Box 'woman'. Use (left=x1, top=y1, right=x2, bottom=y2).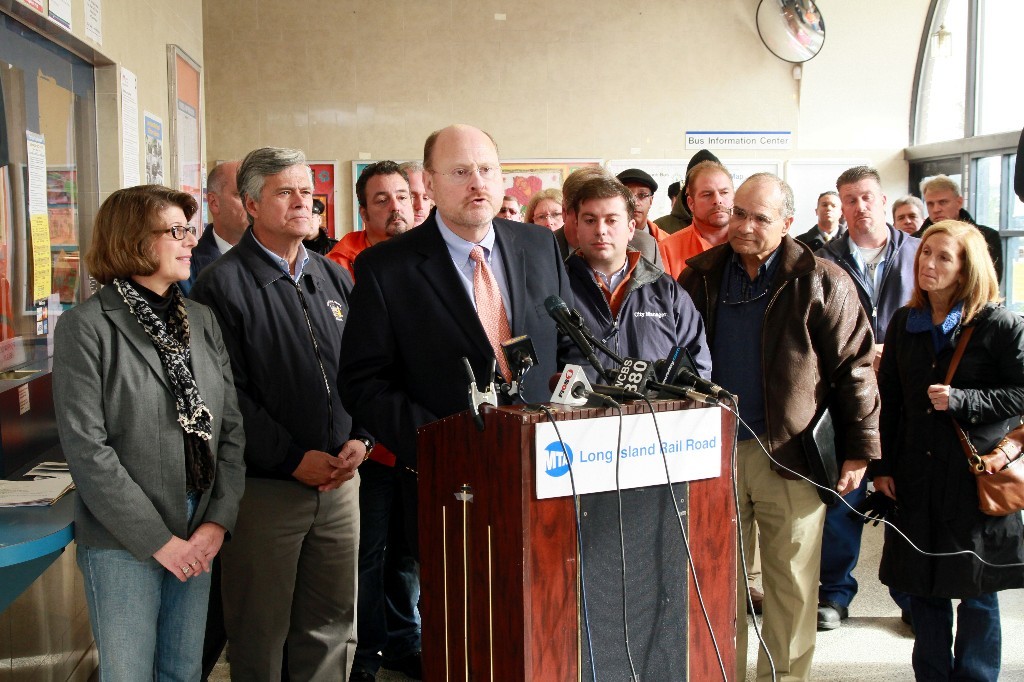
(left=51, top=182, right=245, bottom=681).
